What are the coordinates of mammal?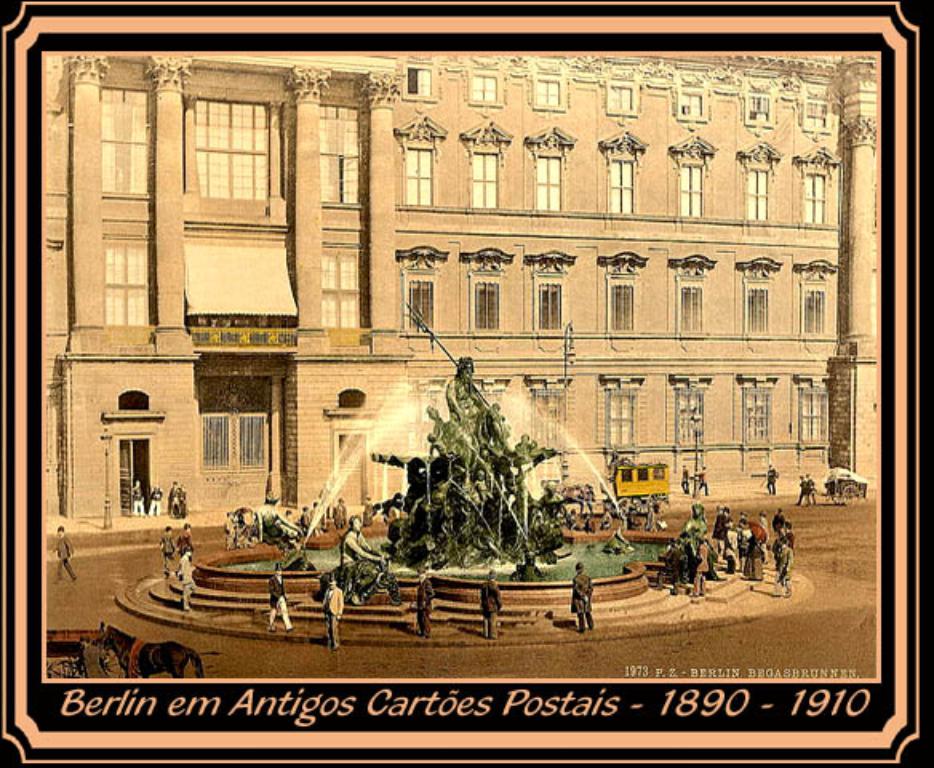
166:480:178:518.
